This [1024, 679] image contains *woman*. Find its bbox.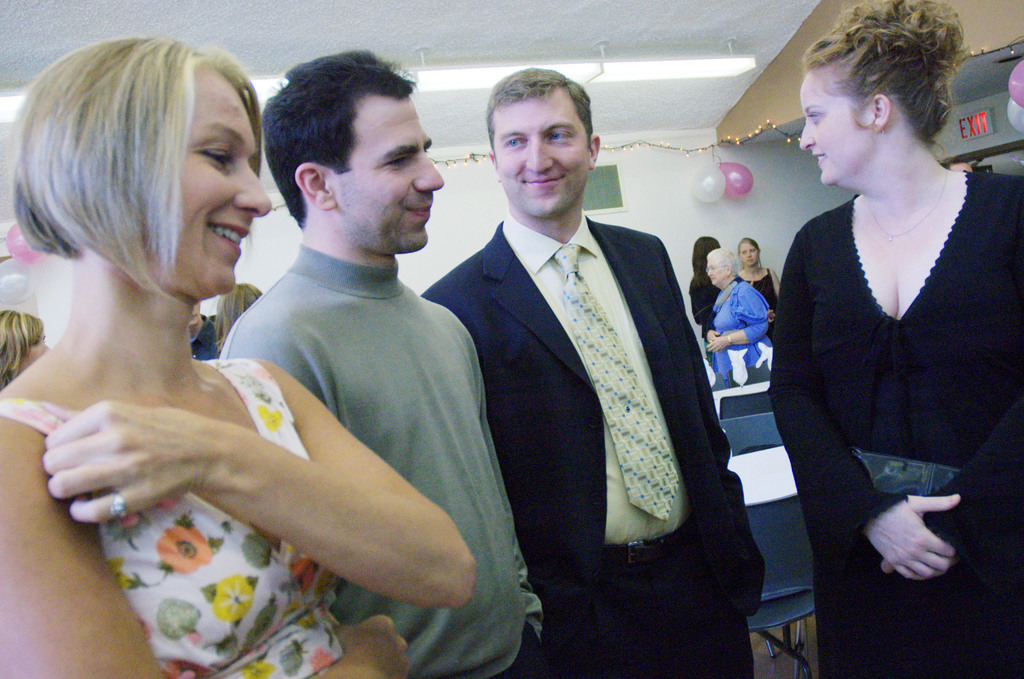
detection(731, 238, 772, 311).
